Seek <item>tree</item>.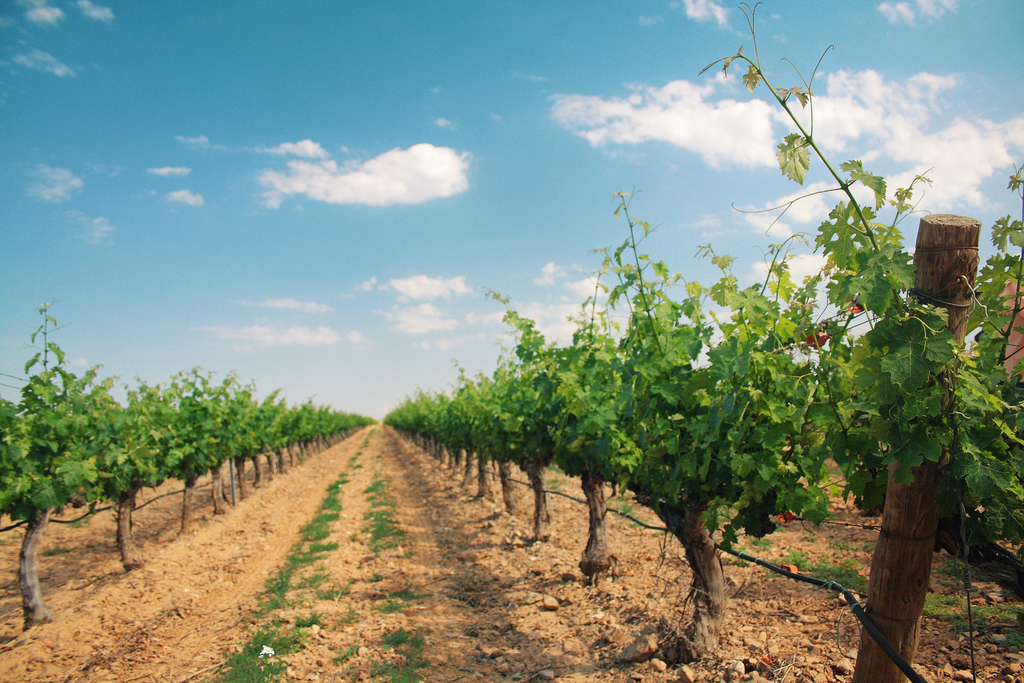
{"left": 493, "top": 338, "right": 565, "bottom": 546}.
